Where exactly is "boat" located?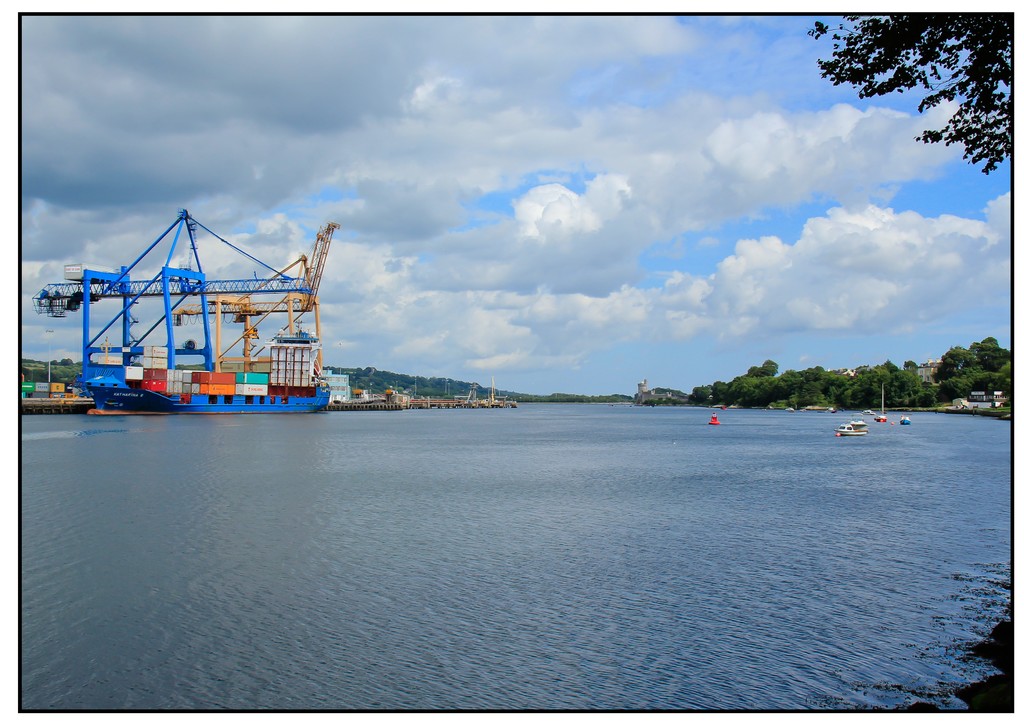
Its bounding box is left=874, top=413, right=888, bottom=422.
